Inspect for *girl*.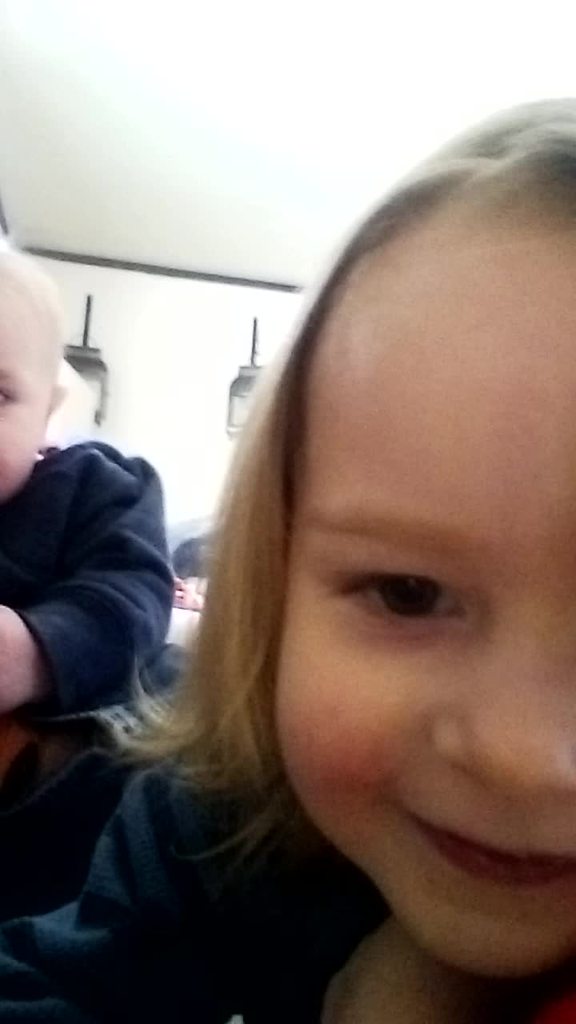
Inspection: pyautogui.locateOnScreen(0, 98, 575, 1023).
